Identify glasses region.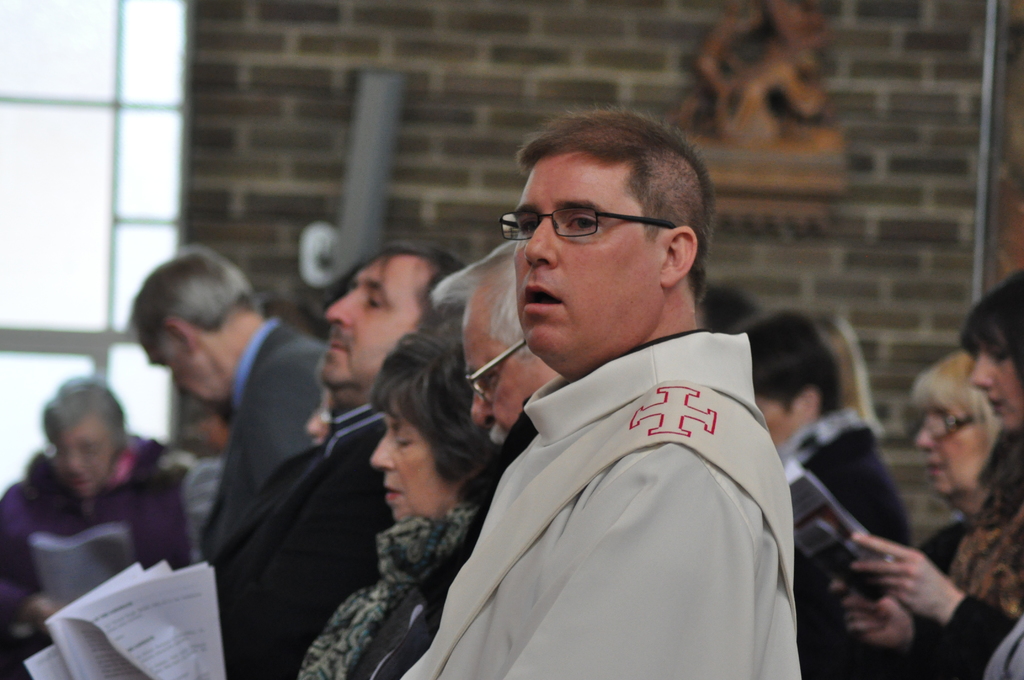
Region: bbox=(315, 408, 332, 423).
